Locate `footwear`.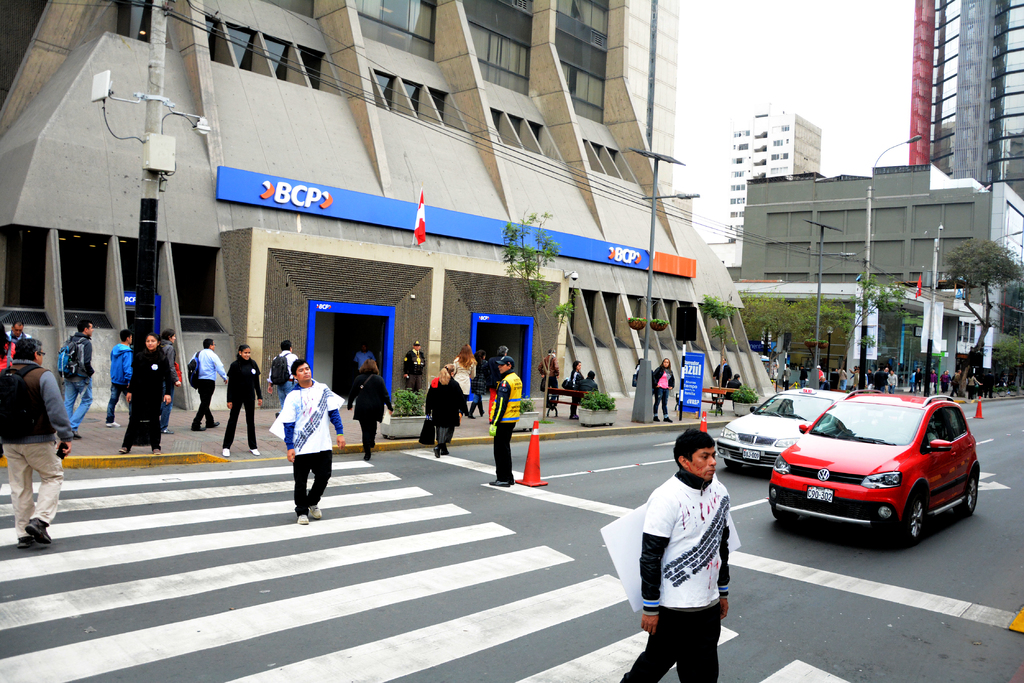
Bounding box: l=662, t=414, r=675, b=424.
